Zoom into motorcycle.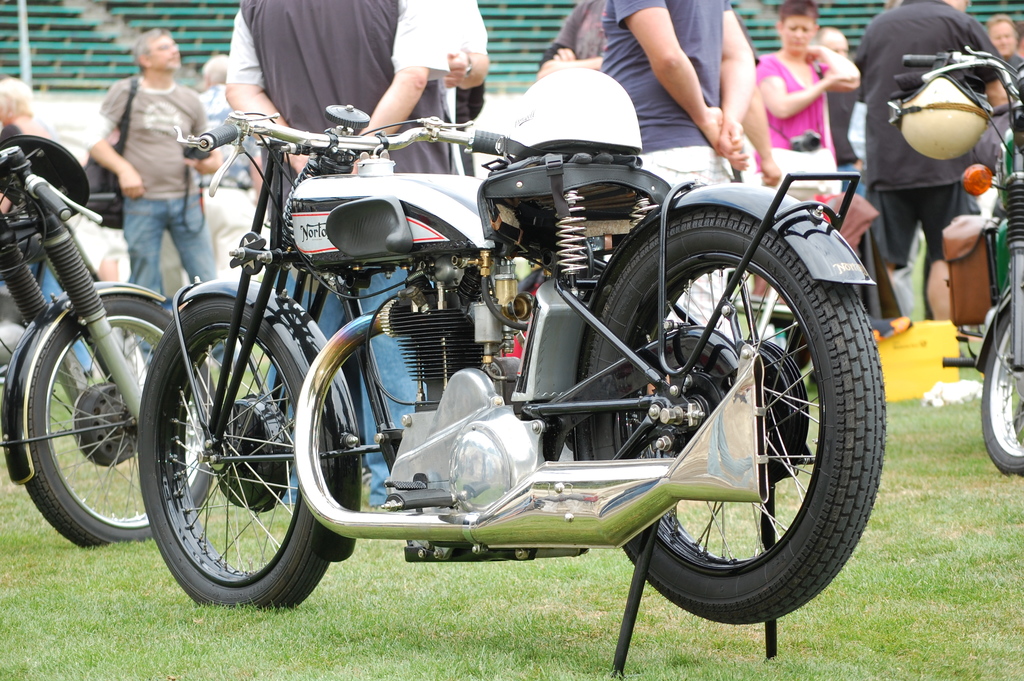
Zoom target: rect(1, 122, 215, 548).
